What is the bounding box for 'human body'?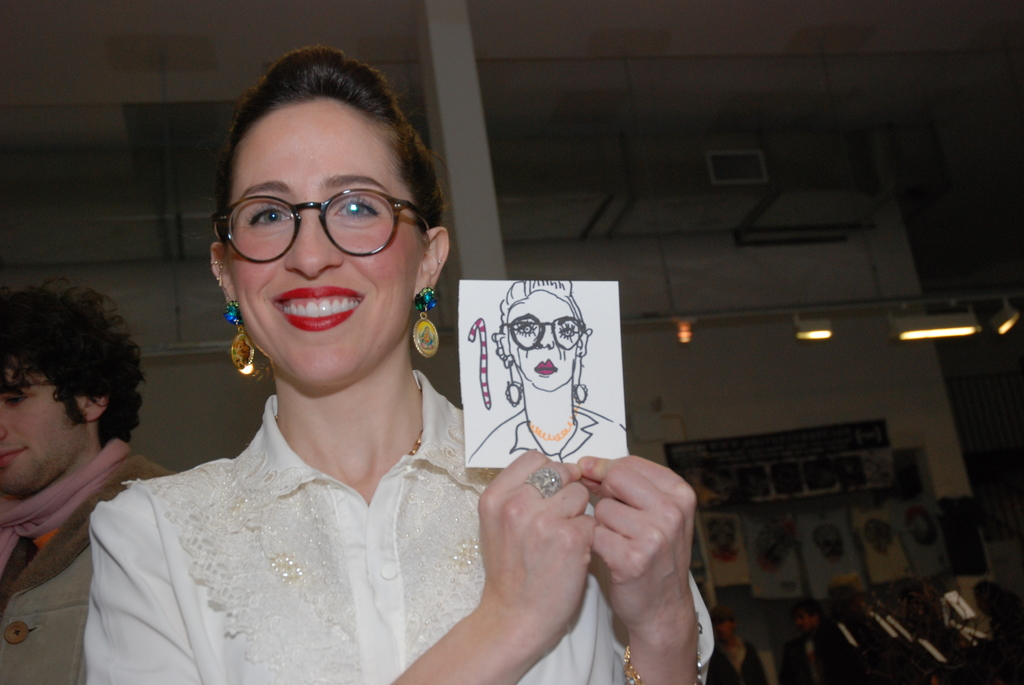
(left=56, top=104, right=754, bottom=667).
